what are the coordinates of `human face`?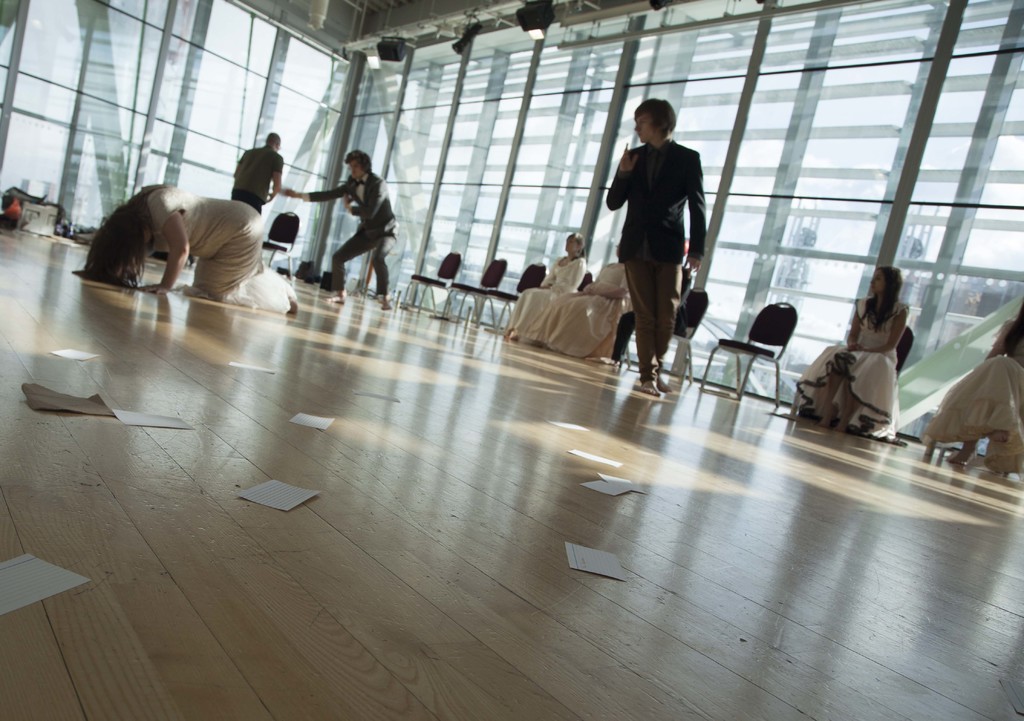
(349,158,364,179).
